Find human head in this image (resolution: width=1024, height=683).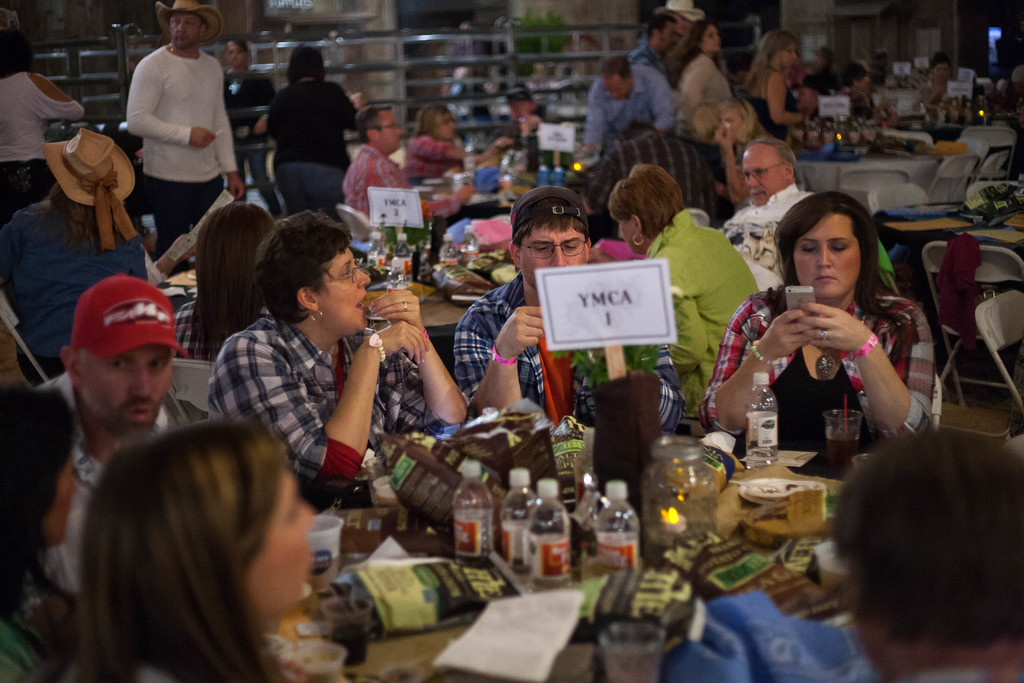
(598,53,635,101).
